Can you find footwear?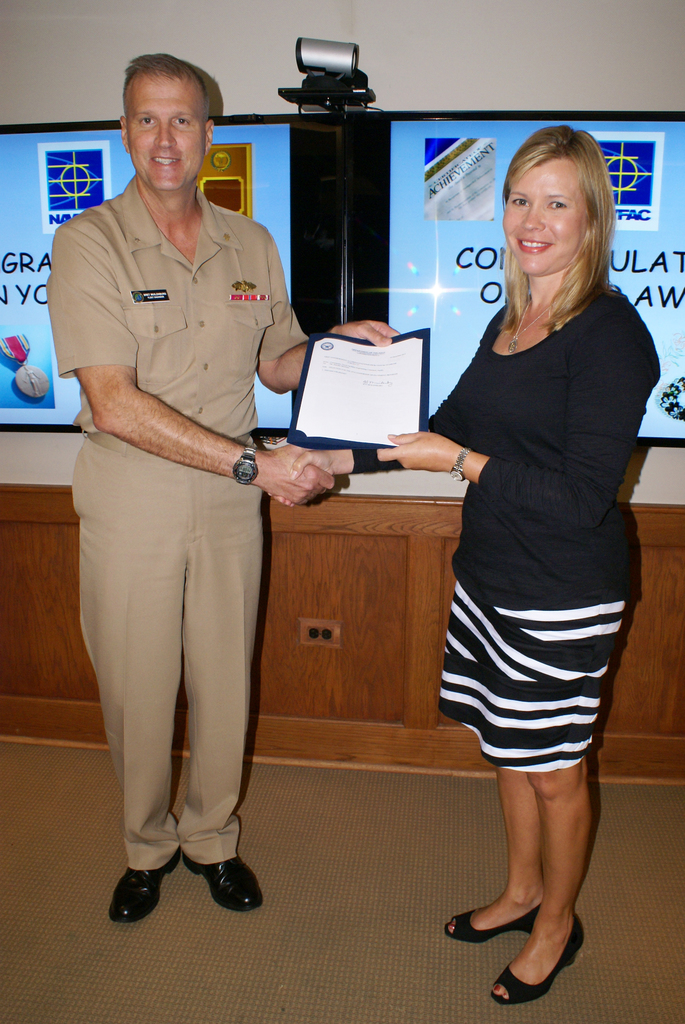
Yes, bounding box: l=506, t=913, r=594, b=1005.
